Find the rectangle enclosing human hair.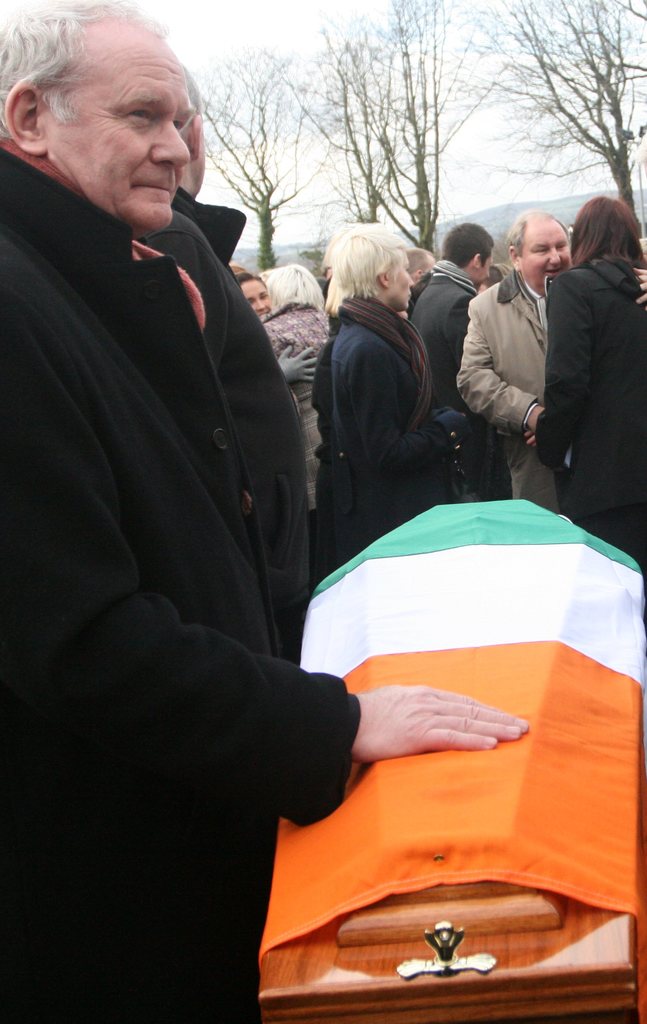
box(184, 68, 206, 147).
